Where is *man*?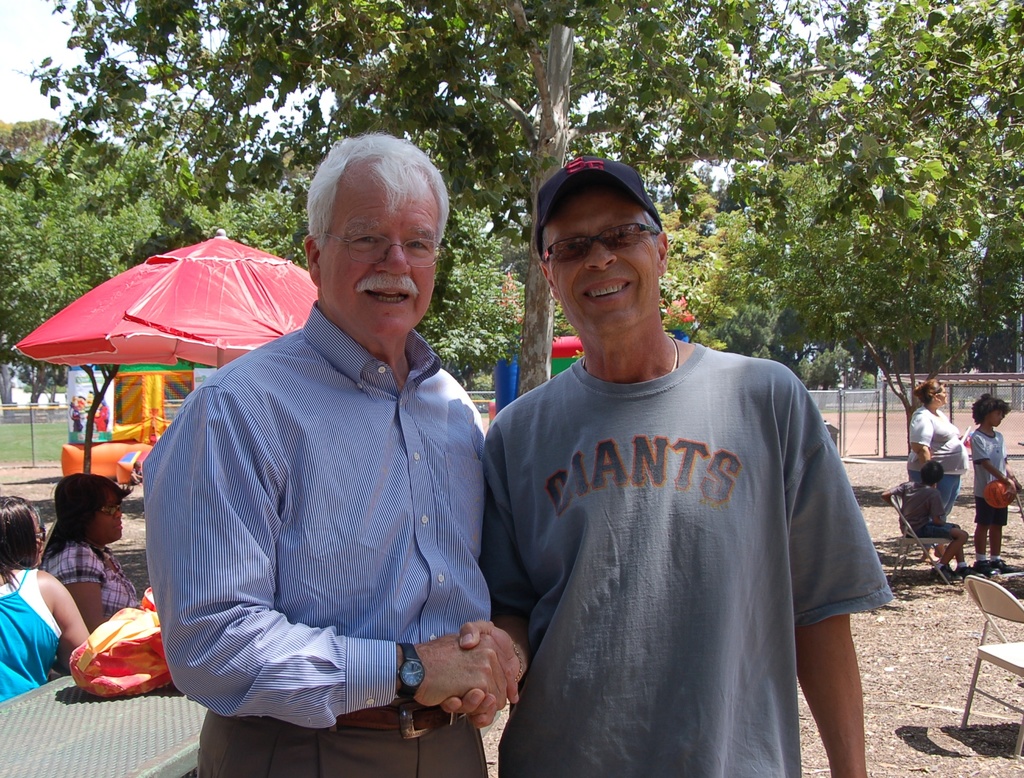
(x1=481, y1=175, x2=883, y2=770).
